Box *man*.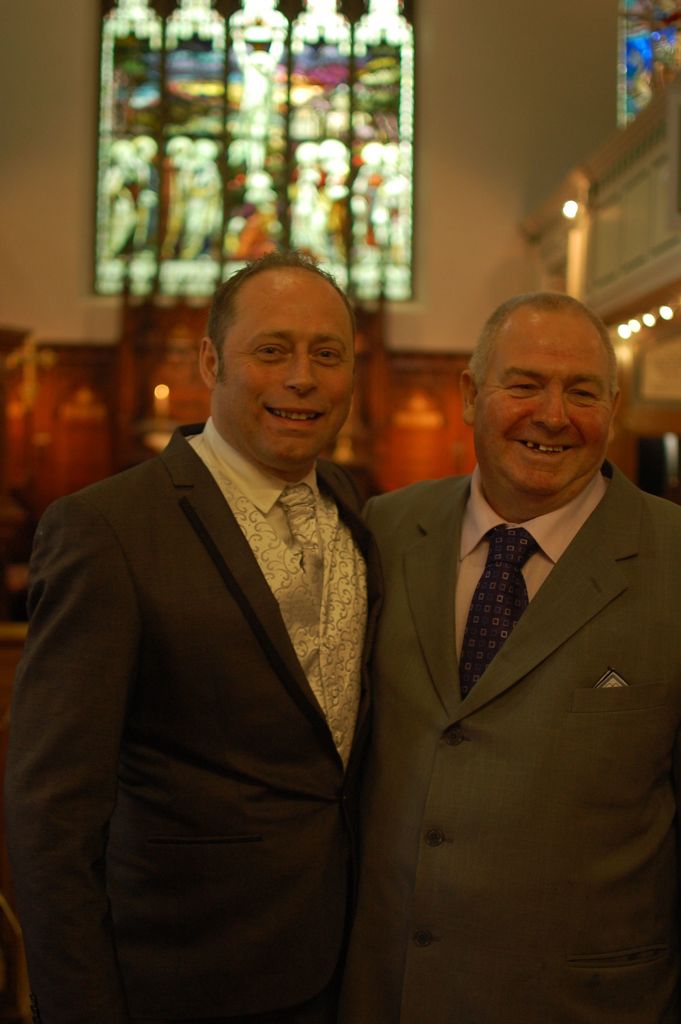
rect(12, 236, 450, 1007).
